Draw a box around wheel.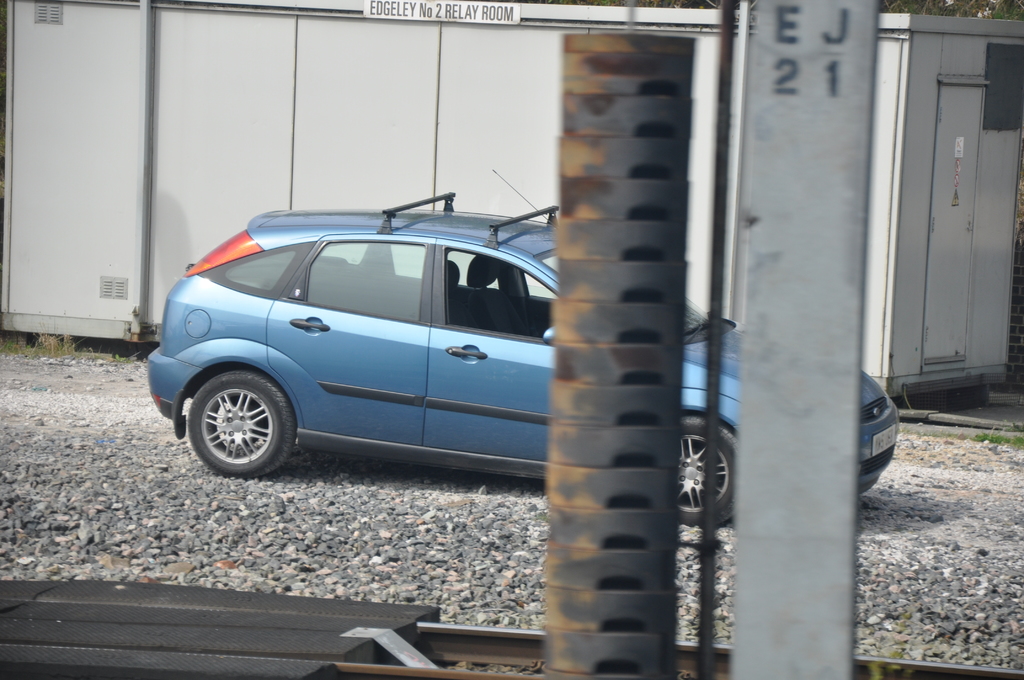
bbox=[189, 378, 295, 482].
